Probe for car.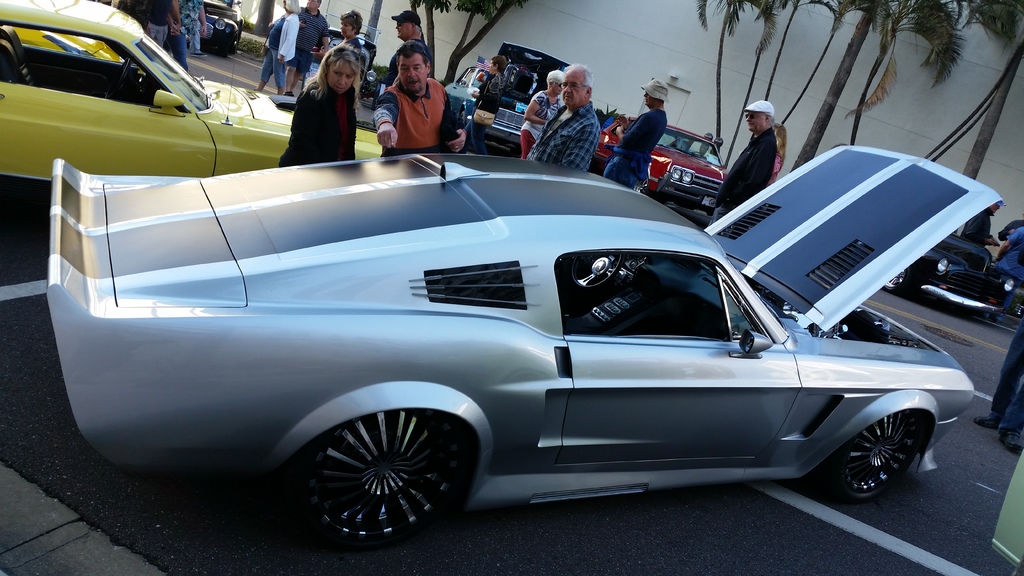
Probe result: (x1=586, y1=108, x2=721, y2=211).
